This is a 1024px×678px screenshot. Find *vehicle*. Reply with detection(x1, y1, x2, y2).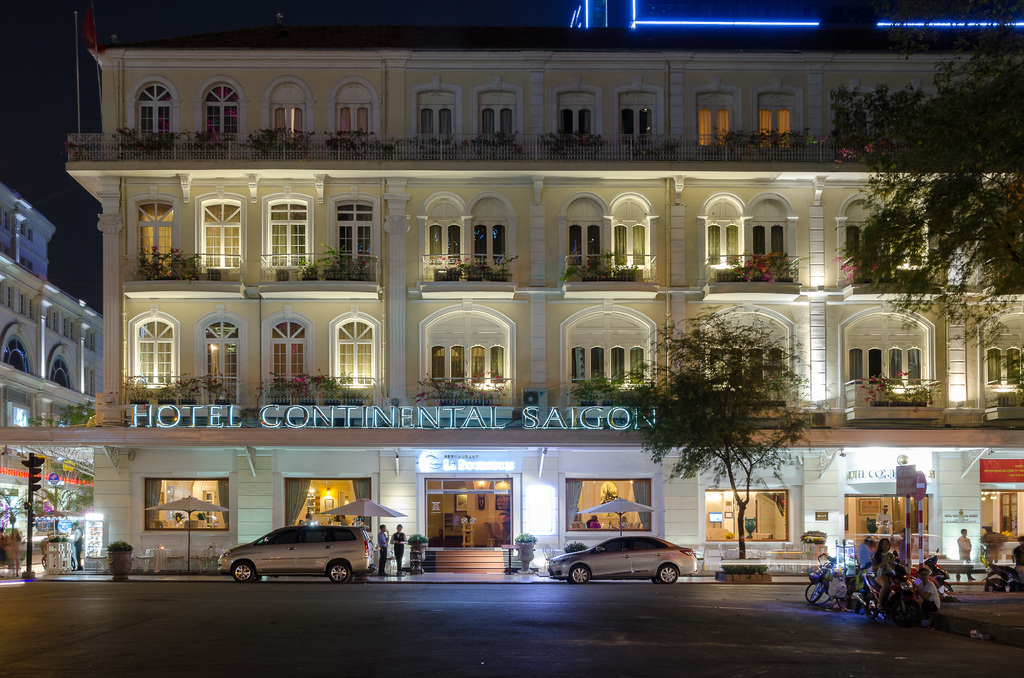
detection(545, 533, 697, 586).
